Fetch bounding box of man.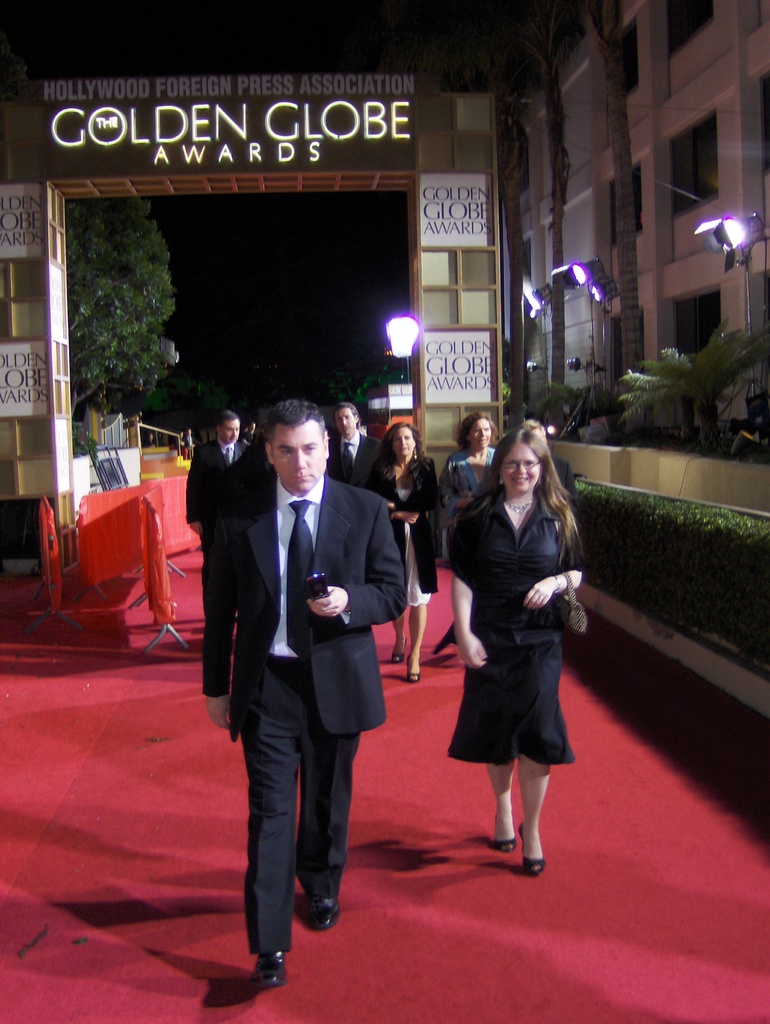
Bbox: left=188, top=461, right=412, bottom=962.
